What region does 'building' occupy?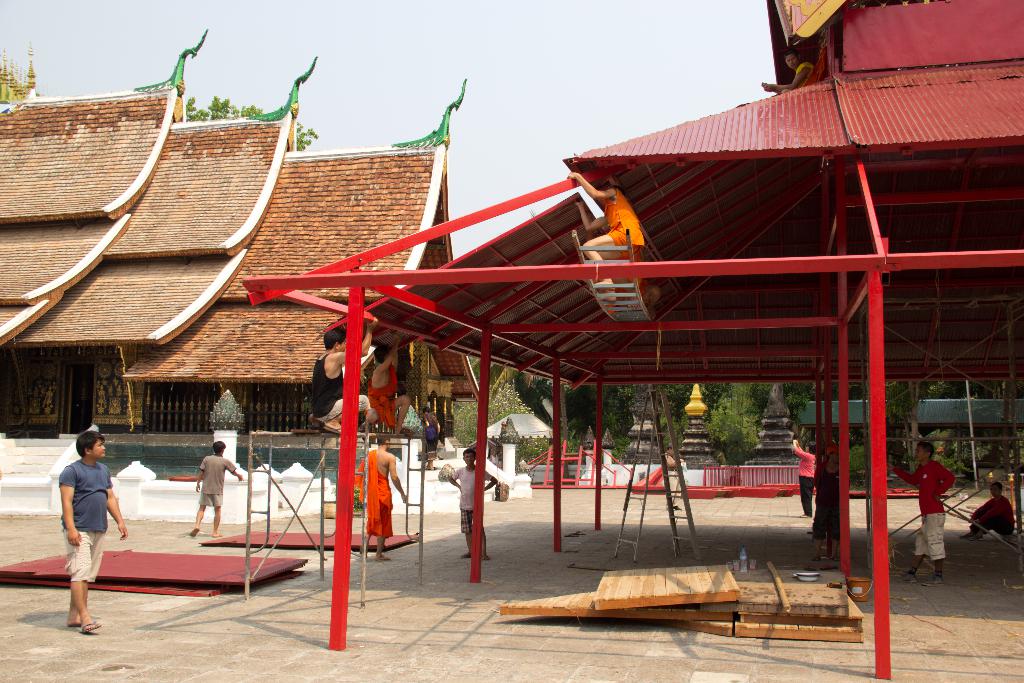
region(740, 378, 802, 484).
